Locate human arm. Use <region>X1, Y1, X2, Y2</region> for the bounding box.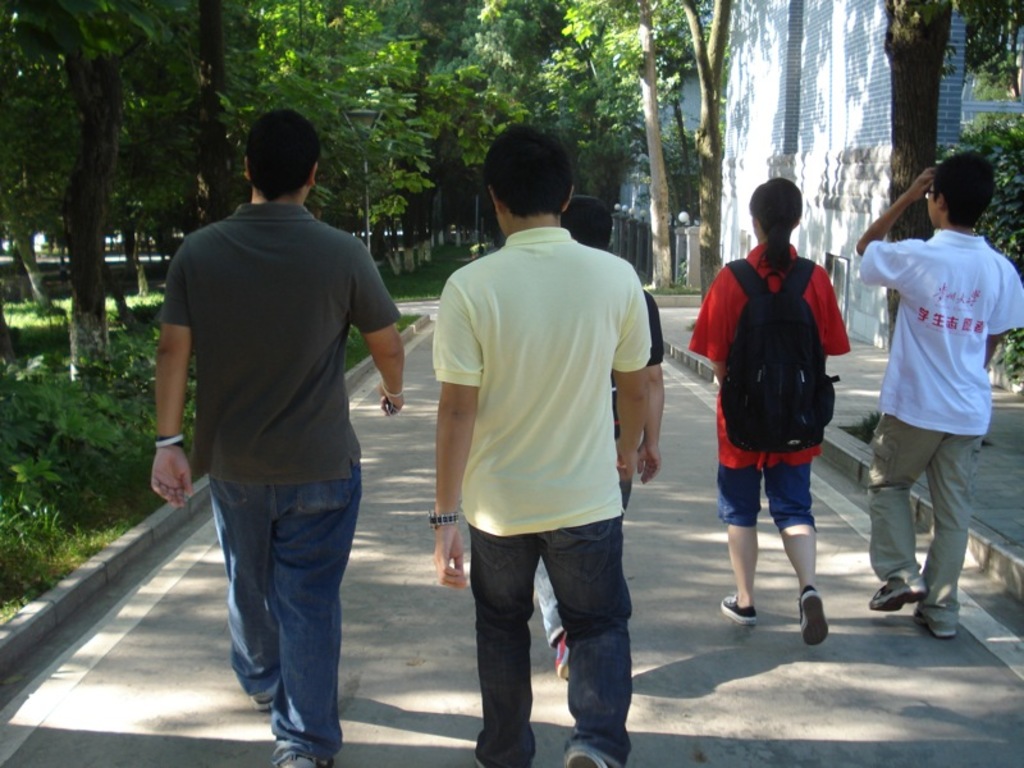
<region>983, 257, 1023, 369</region>.
